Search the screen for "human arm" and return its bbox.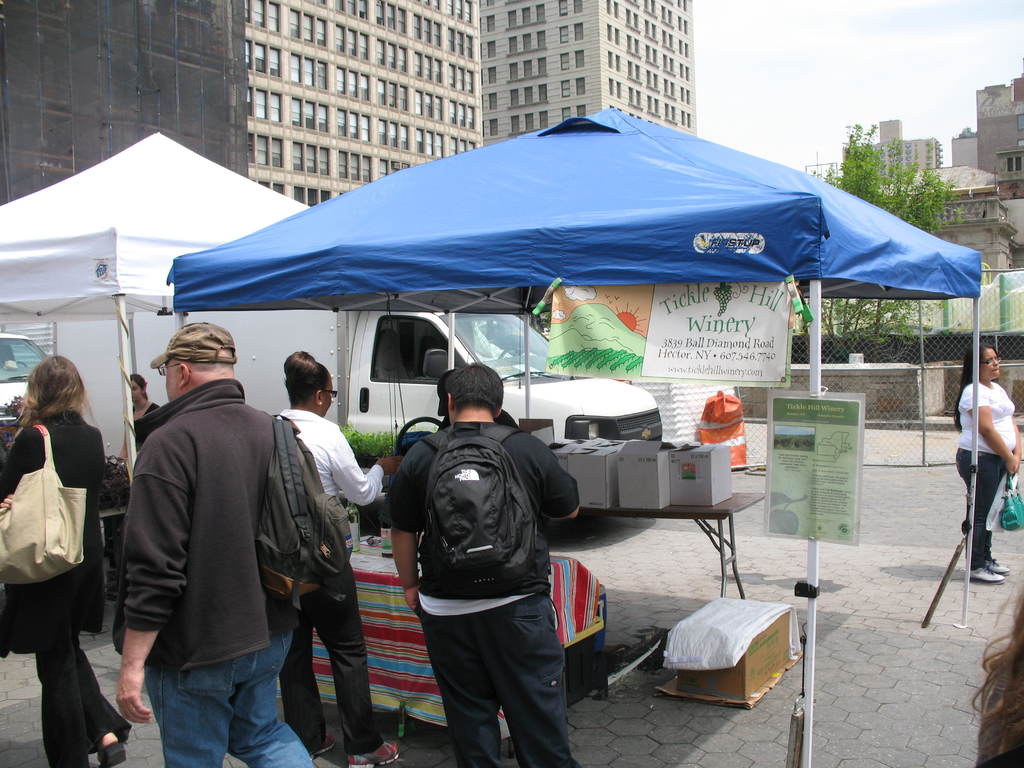
Found: Rect(1007, 413, 1023, 475).
